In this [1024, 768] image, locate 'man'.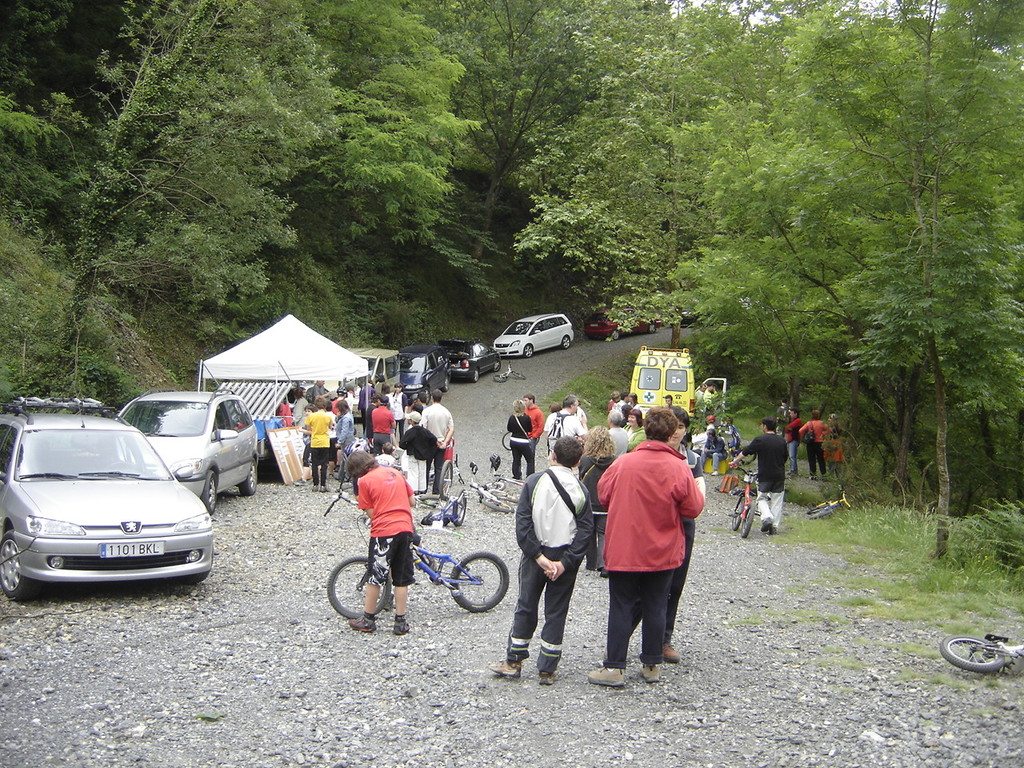
Bounding box: [546, 394, 590, 455].
